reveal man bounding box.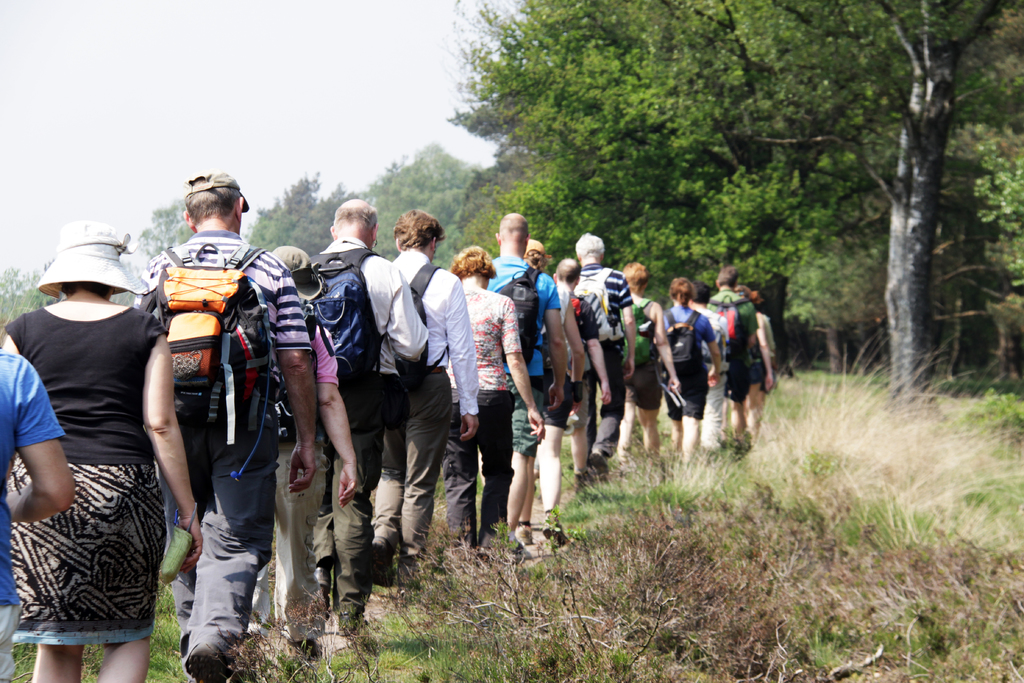
Revealed: crop(707, 267, 761, 454).
